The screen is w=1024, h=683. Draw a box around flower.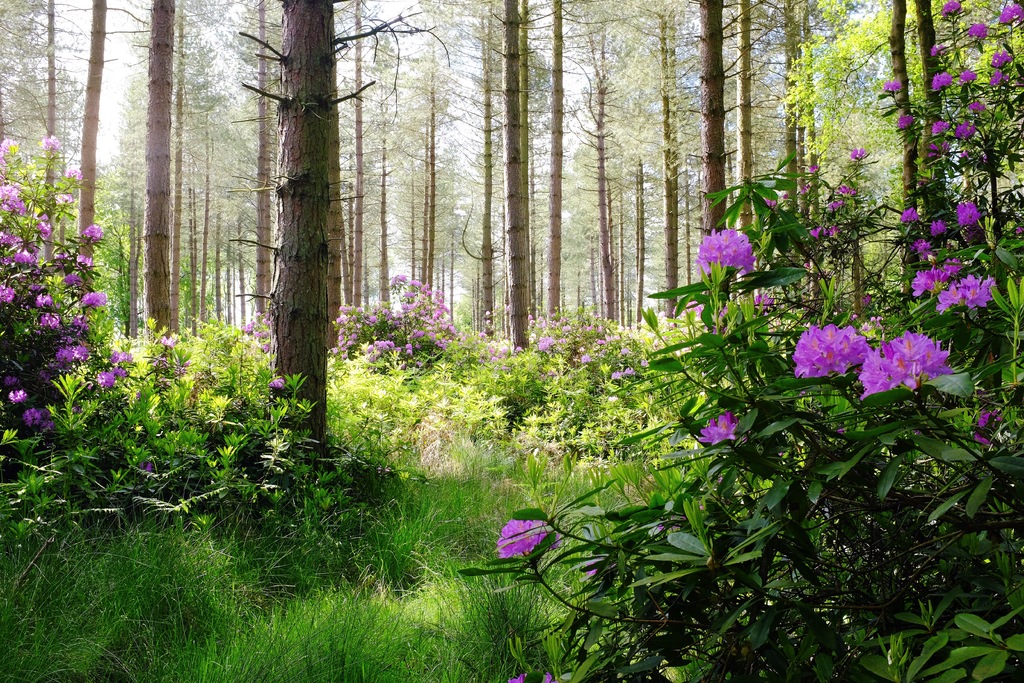
x1=968 y1=100 x2=983 y2=111.
